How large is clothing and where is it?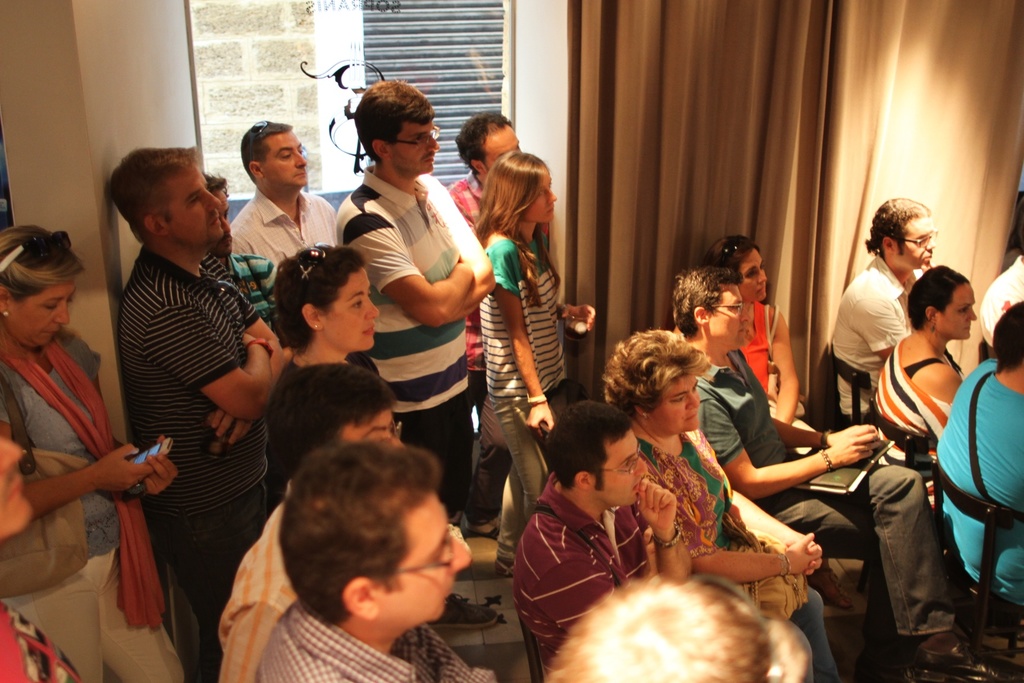
Bounding box: rect(104, 187, 283, 646).
